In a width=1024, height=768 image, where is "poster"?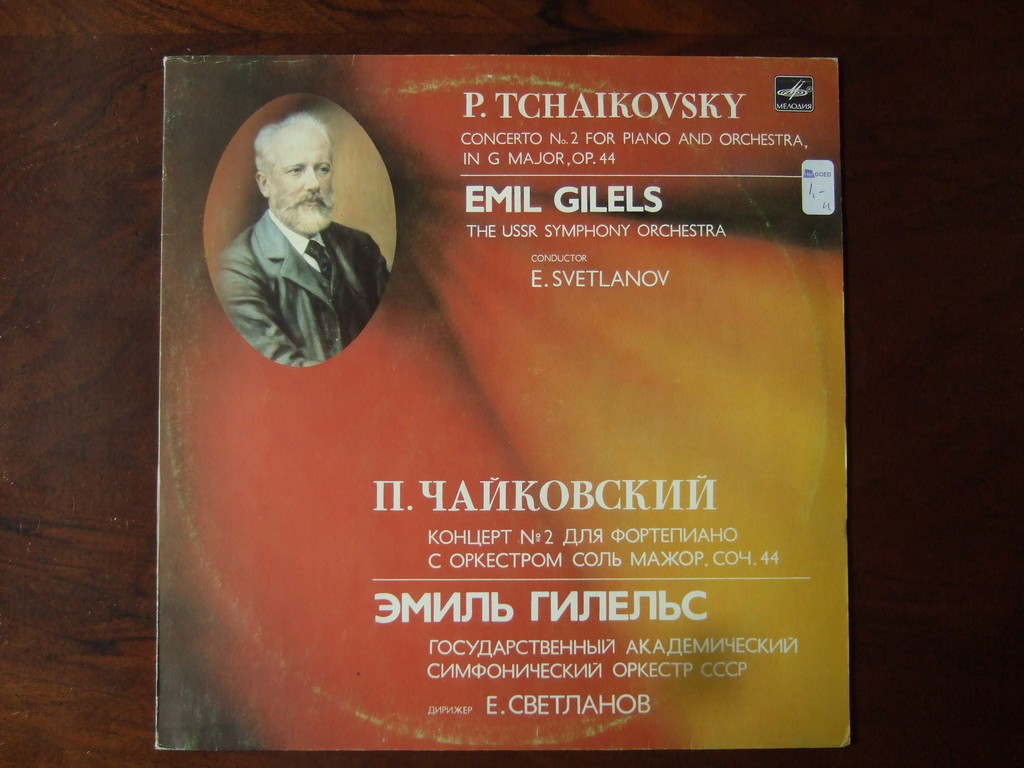
{"left": 158, "top": 56, "right": 854, "bottom": 750}.
